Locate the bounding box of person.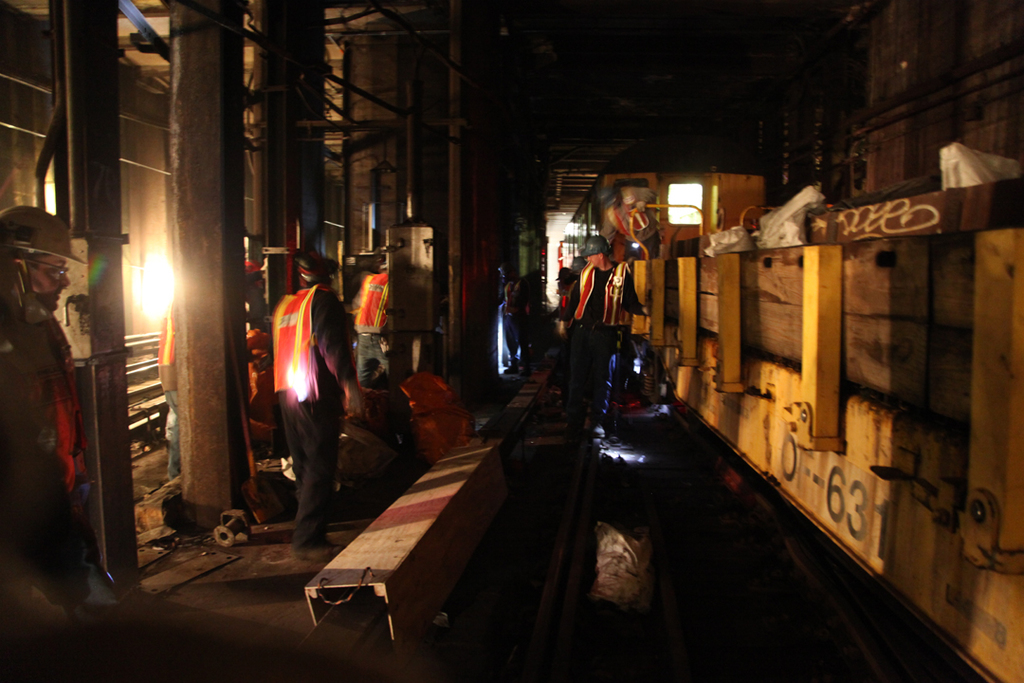
Bounding box: [left=505, top=269, right=549, bottom=374].
